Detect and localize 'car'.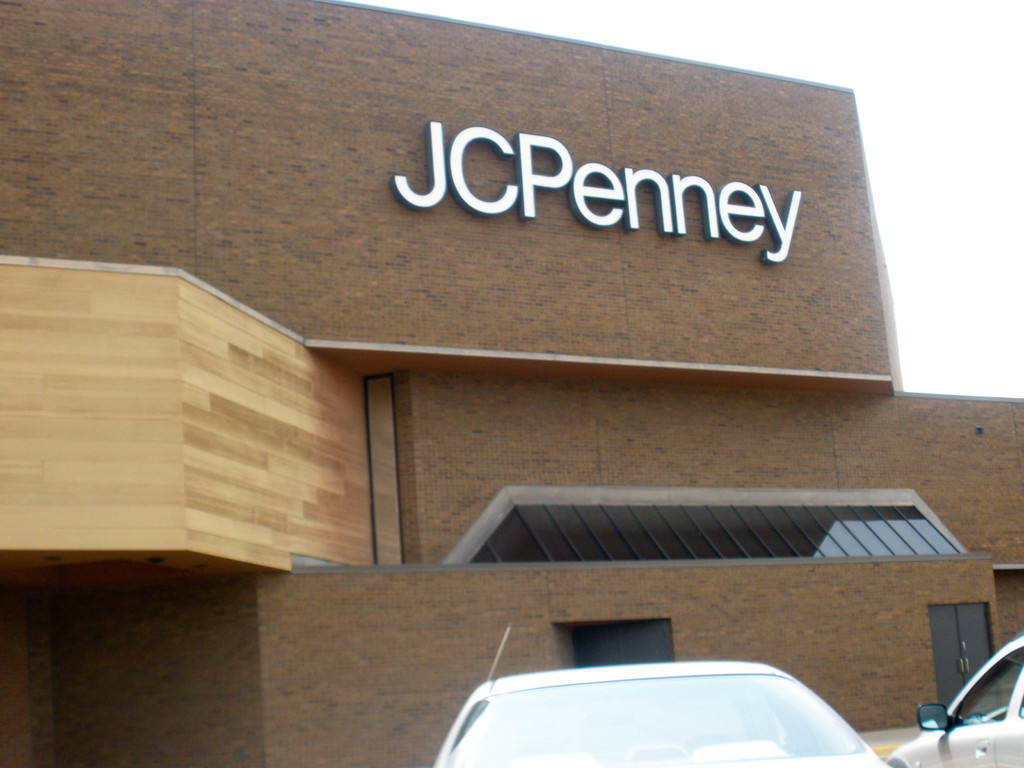
Localized at [883,632,1023,767].
